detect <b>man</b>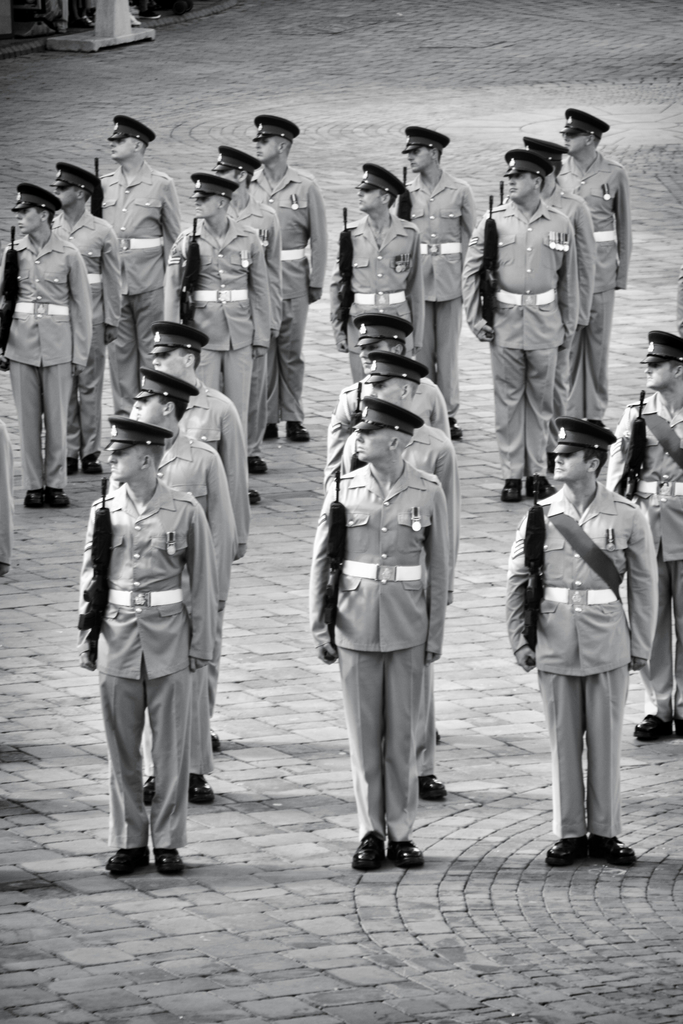
rect(161, 167, 275, 506)
